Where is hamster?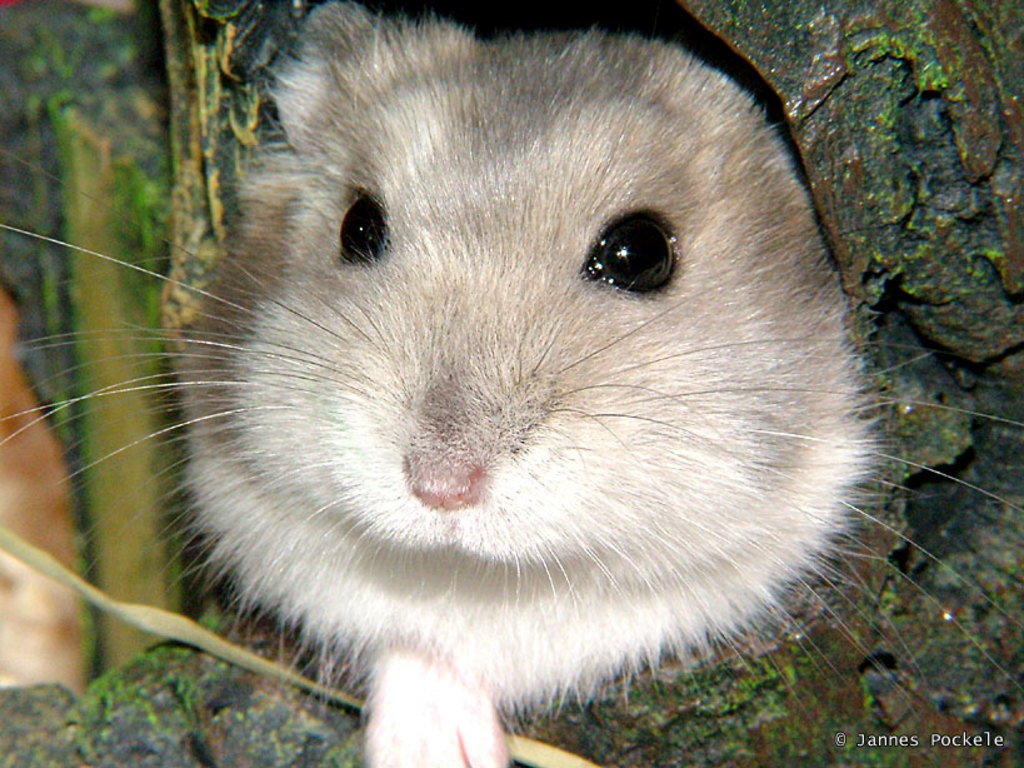
box(0, 0, 1023, 767).
